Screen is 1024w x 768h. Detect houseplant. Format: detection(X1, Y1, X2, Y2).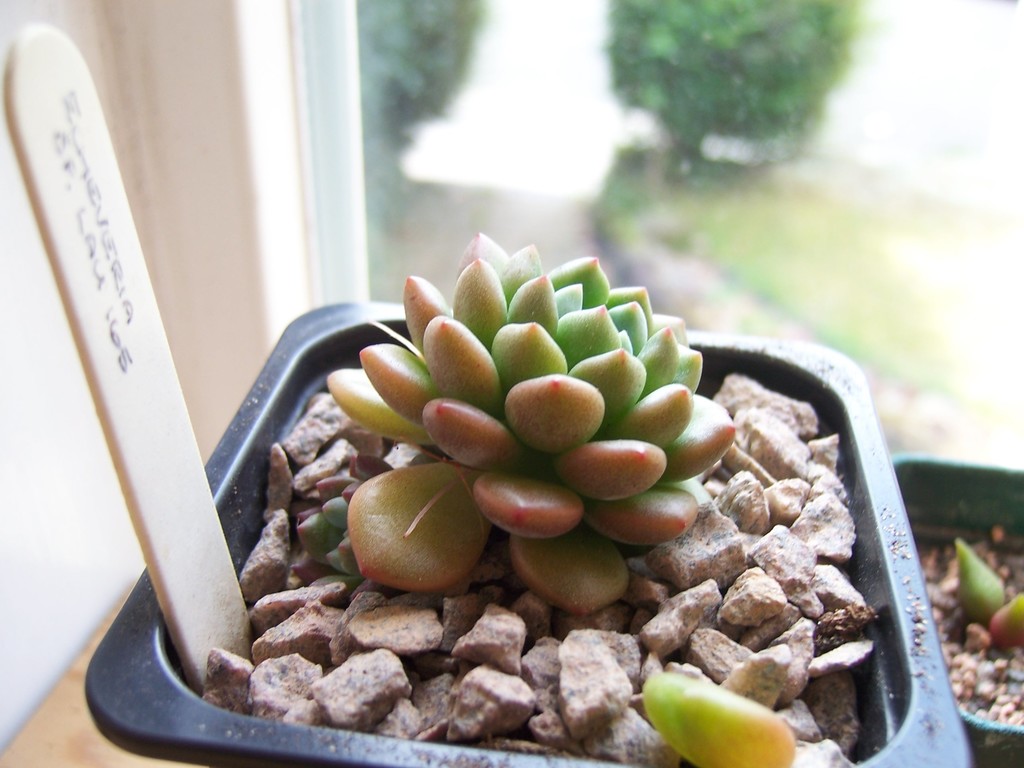
detection(91, 233, 979, 767).
